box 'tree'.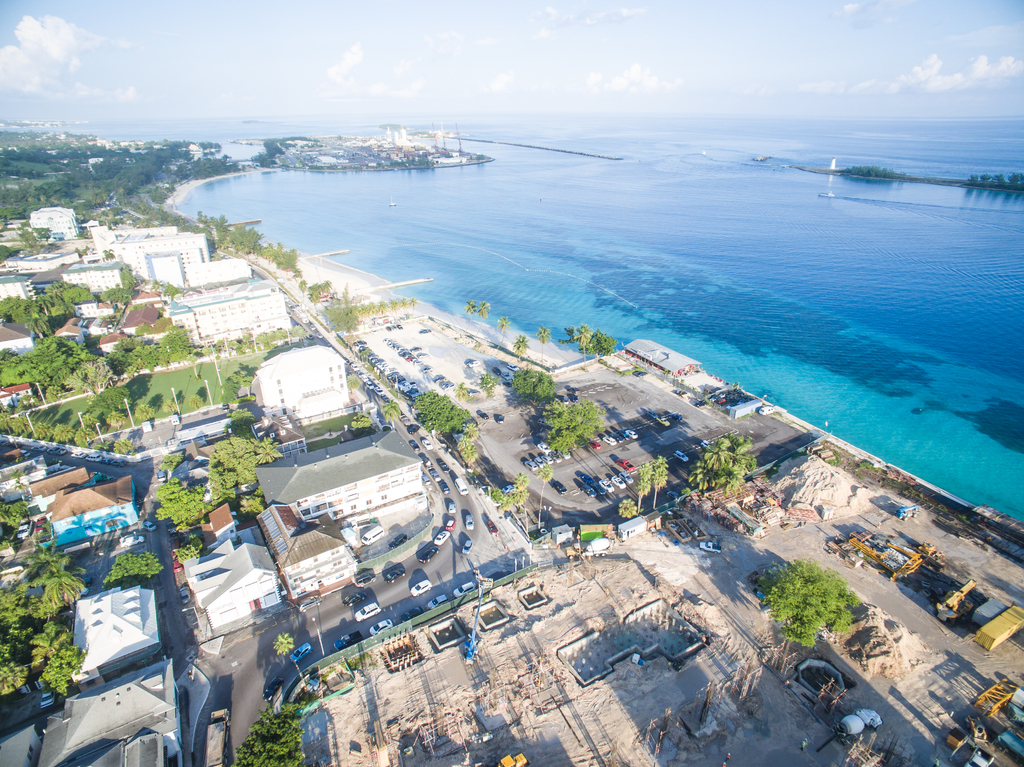
bbox=(351, 415, 371, 445).
